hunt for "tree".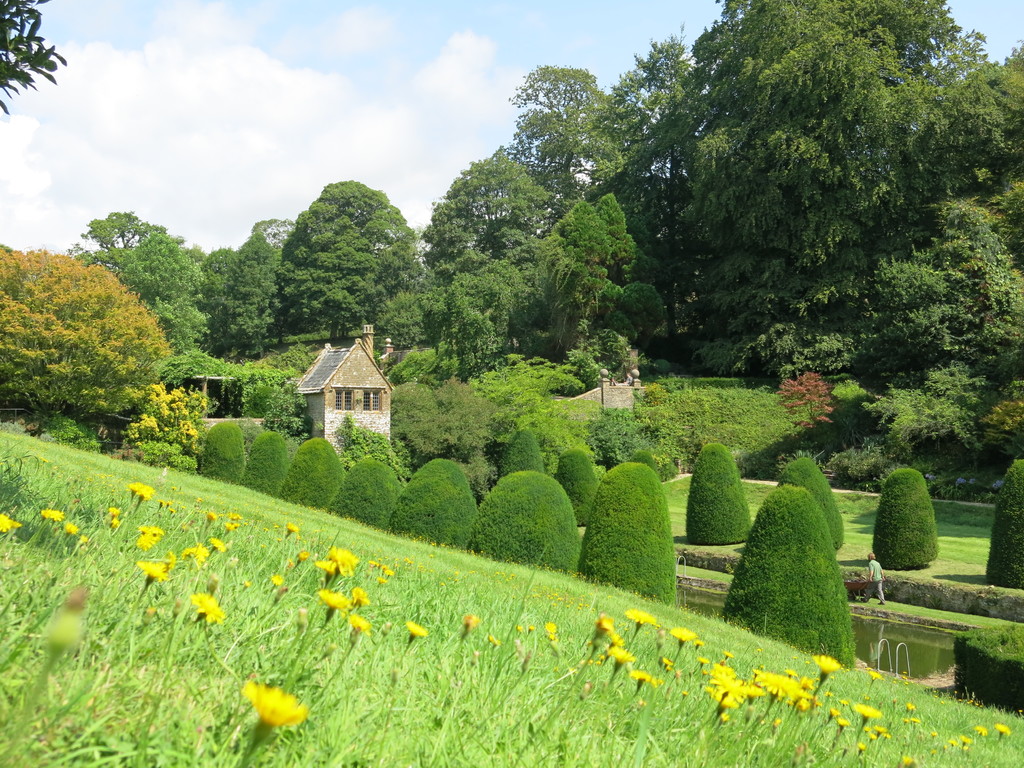
Hunted down at 874:53:1023:454.
